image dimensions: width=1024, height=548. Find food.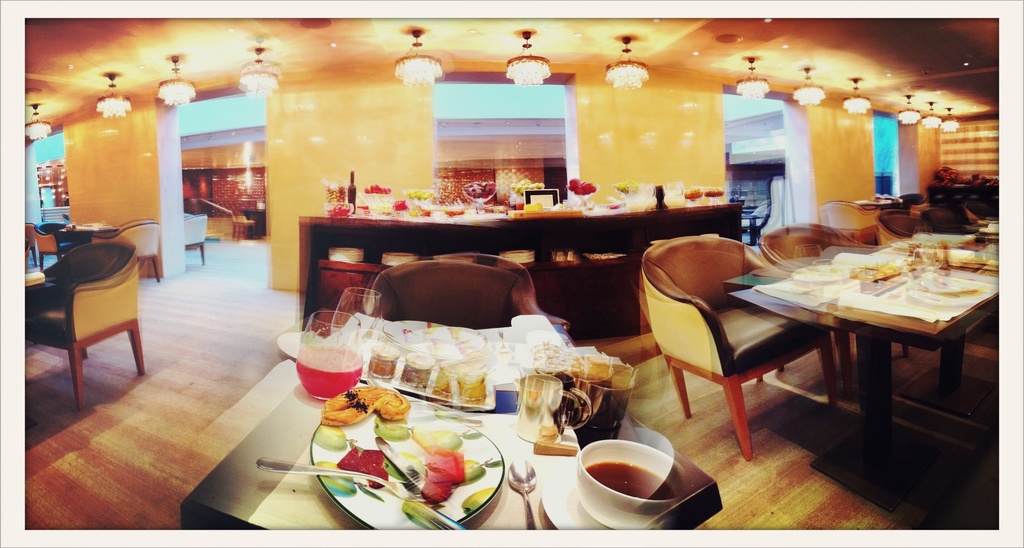
box=[315, 462, 356, 497].
